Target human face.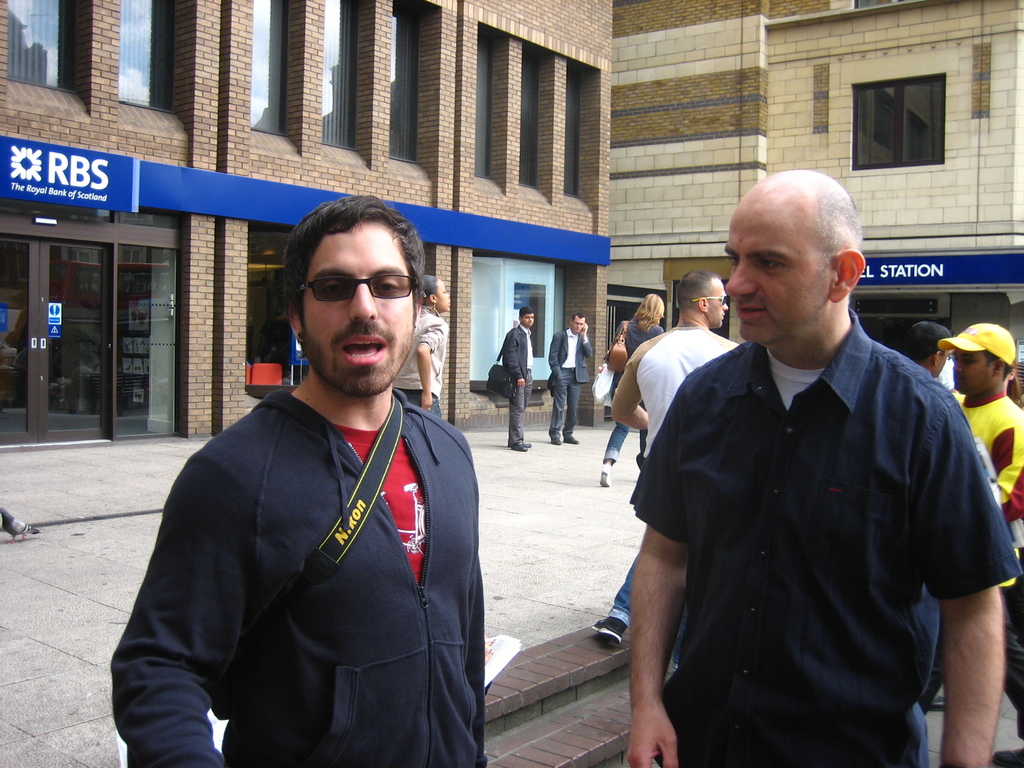
Target region: Rect(954, 346, 999, 396).
